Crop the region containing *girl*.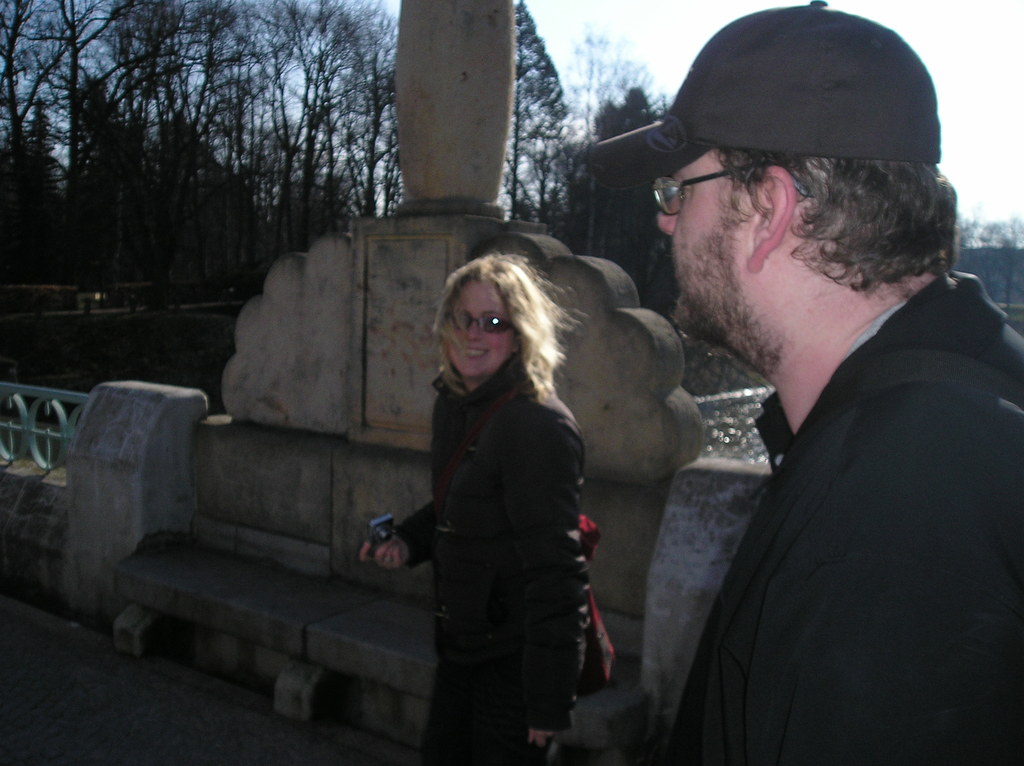
Crop region: locate(359, 244, 618, 765).
